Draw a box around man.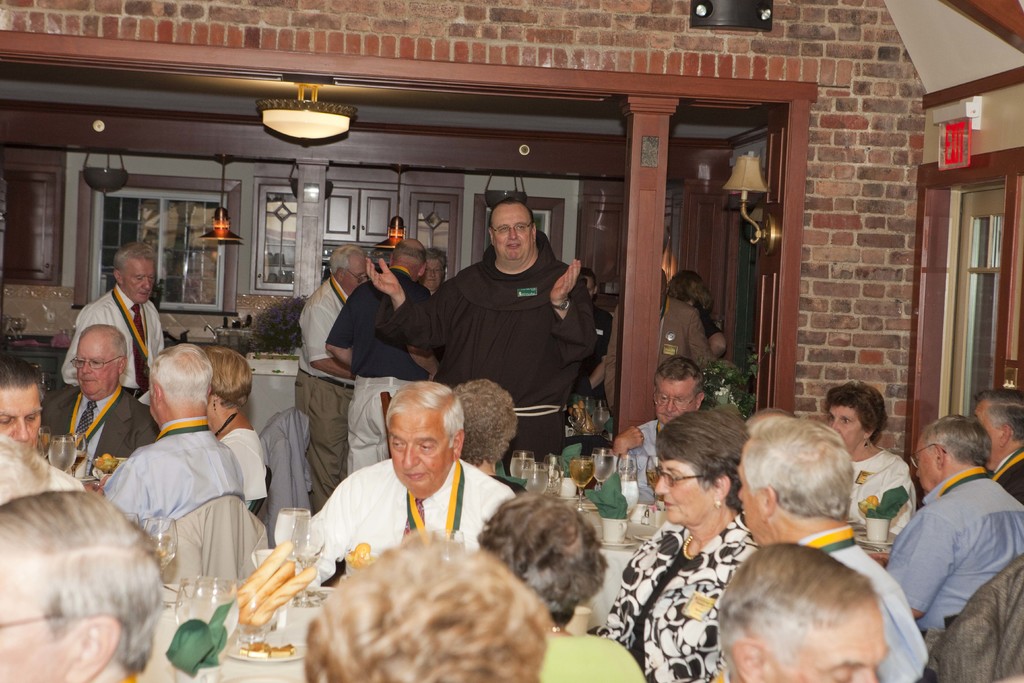
605/263/716/427.
